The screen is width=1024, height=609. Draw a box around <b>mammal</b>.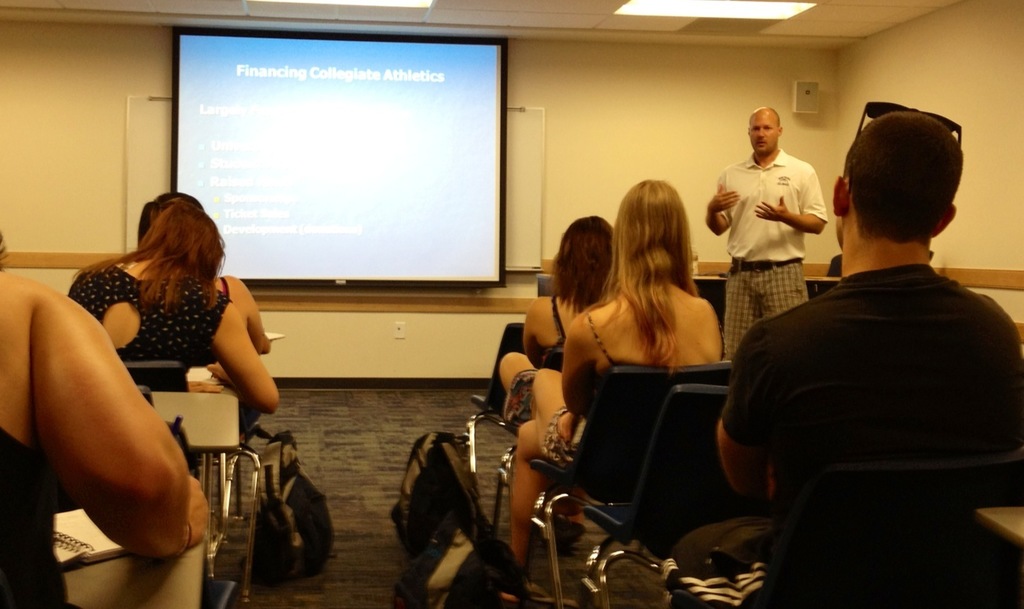
[135, 186, 276, 353].
